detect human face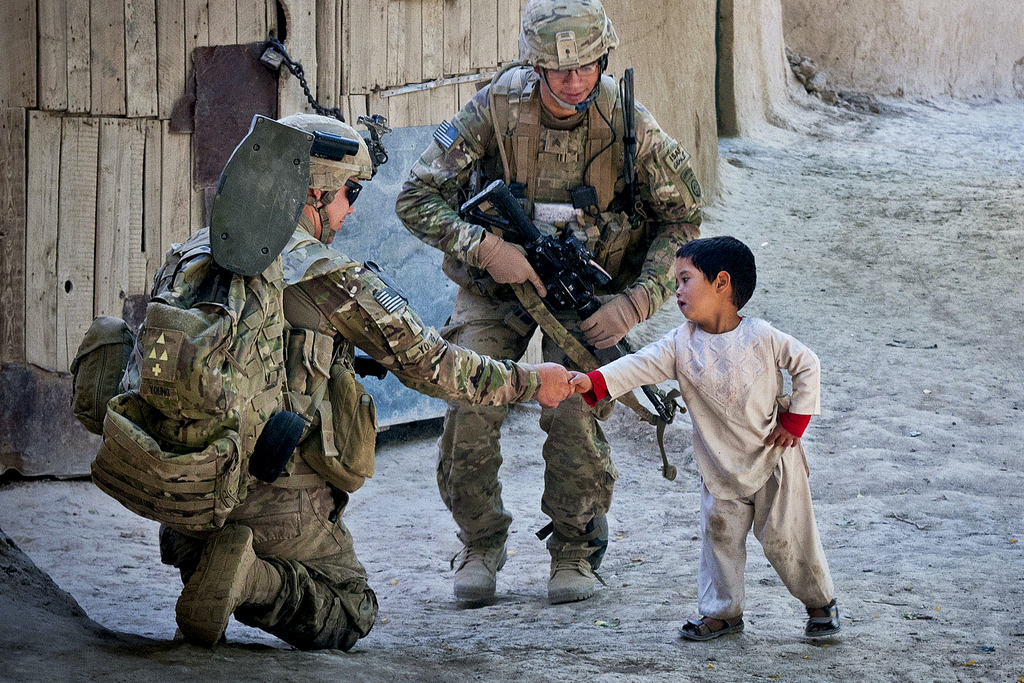
rect(321, 177, 363, 234)
